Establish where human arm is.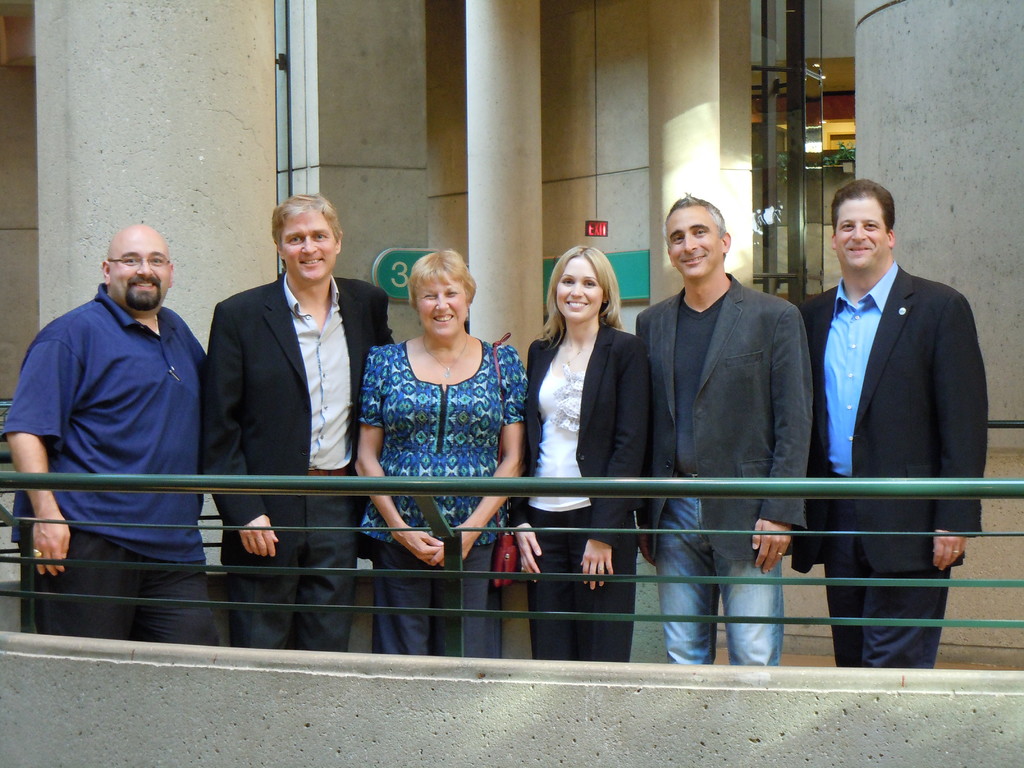
Established at crop(927, 298, 986, 569).
